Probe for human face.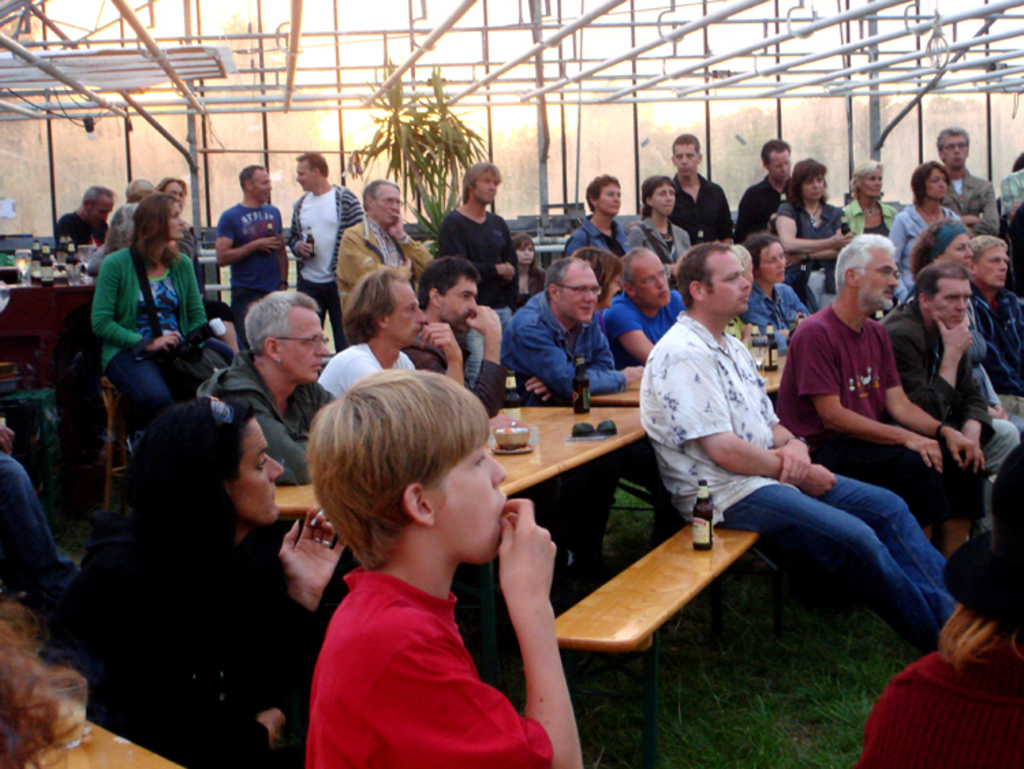
Probe result: [x1=923, y1=165, x2=948, y2=199].
